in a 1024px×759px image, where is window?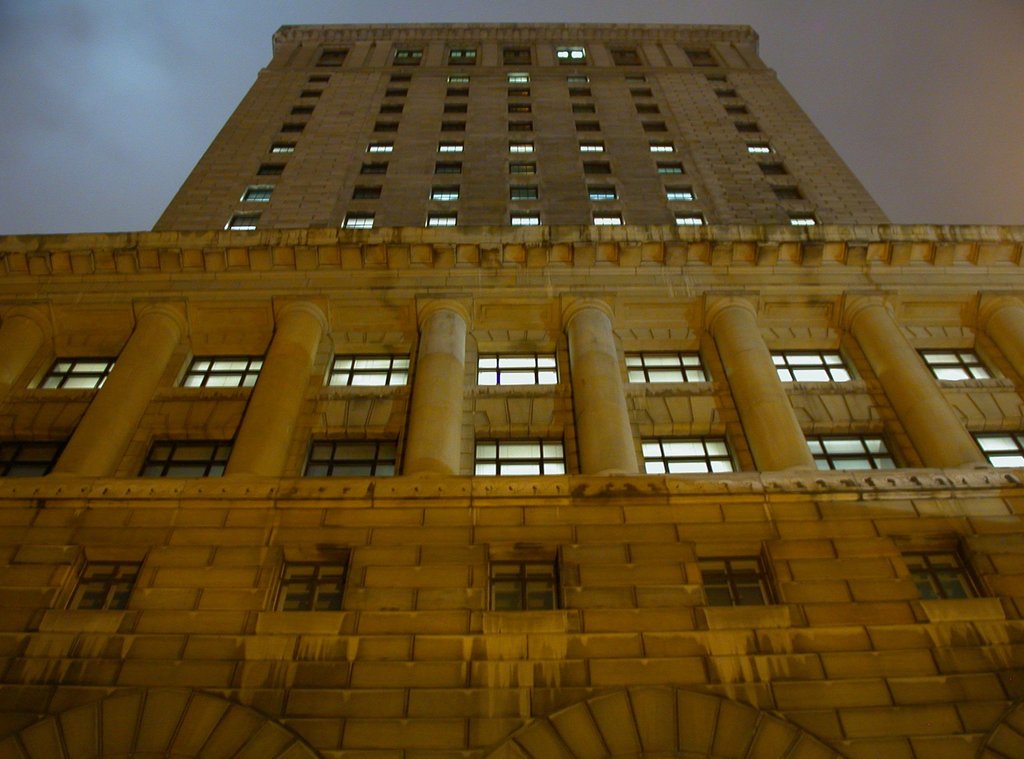
[287,124,306,132].
